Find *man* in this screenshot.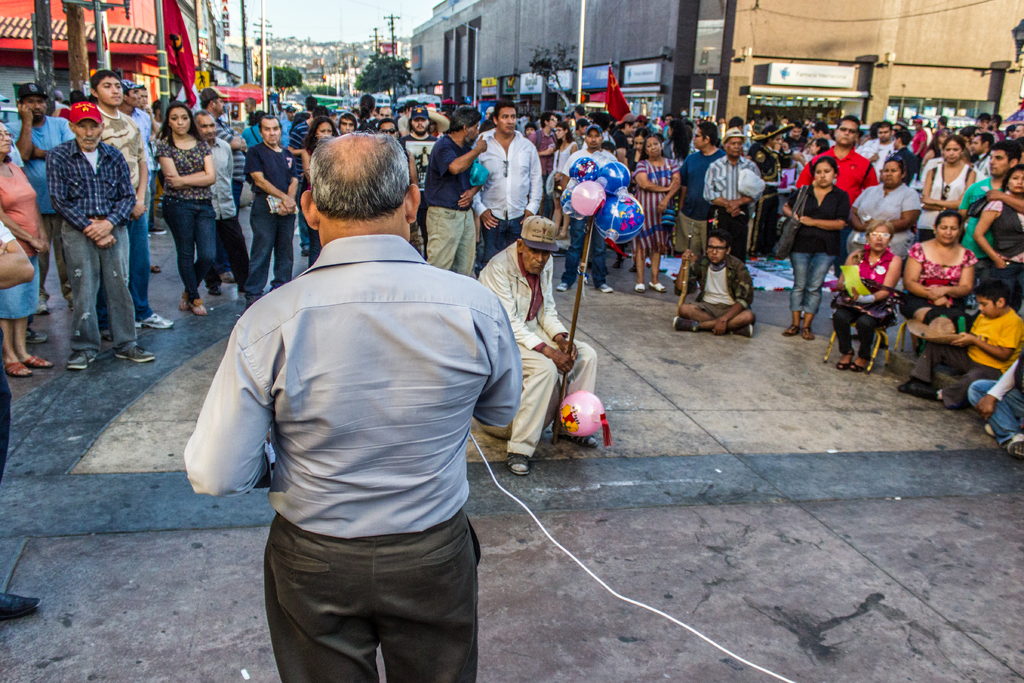
The bounding box for *man* is 276 104 299 147.
